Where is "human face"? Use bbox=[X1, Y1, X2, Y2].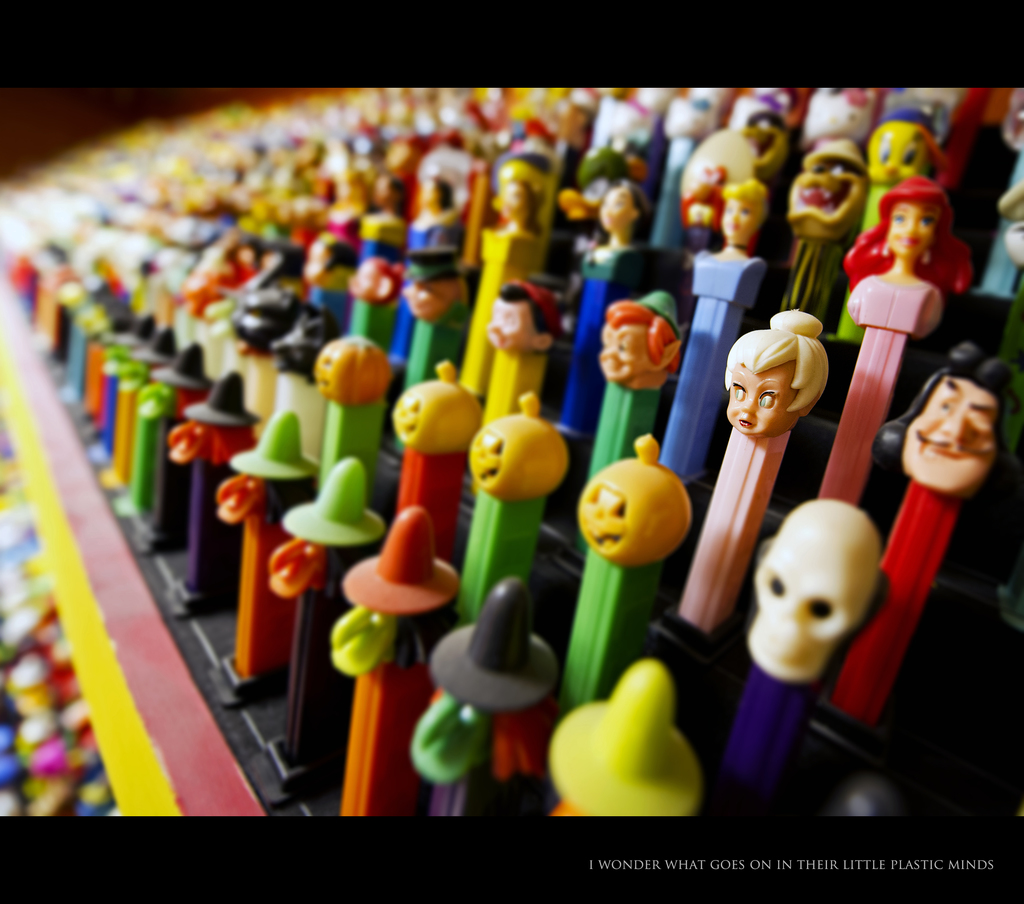
bbox=[729, 362, 794, 438].
